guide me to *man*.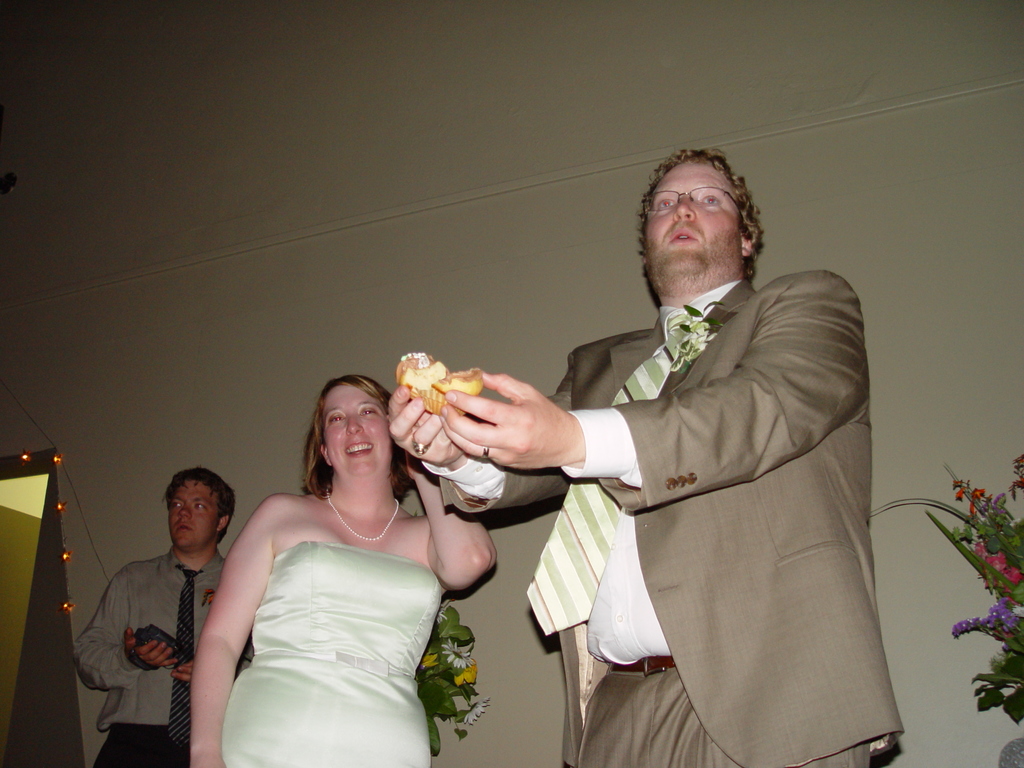
Guidance: (73,467,237,767).
